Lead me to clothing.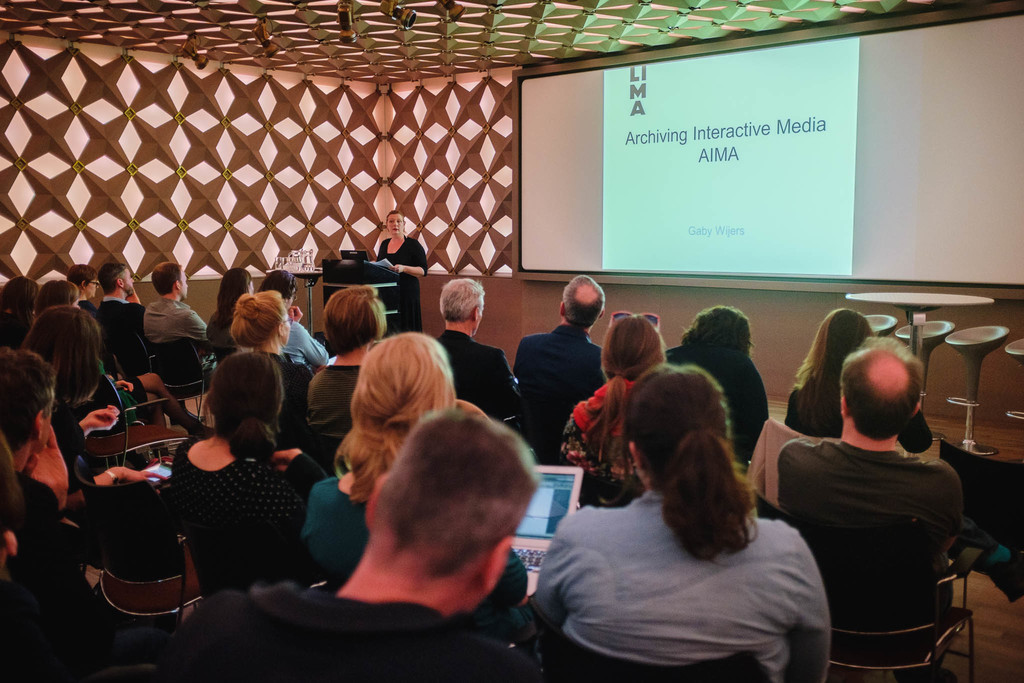
Lead to <box>0,473,89,631</box>.
